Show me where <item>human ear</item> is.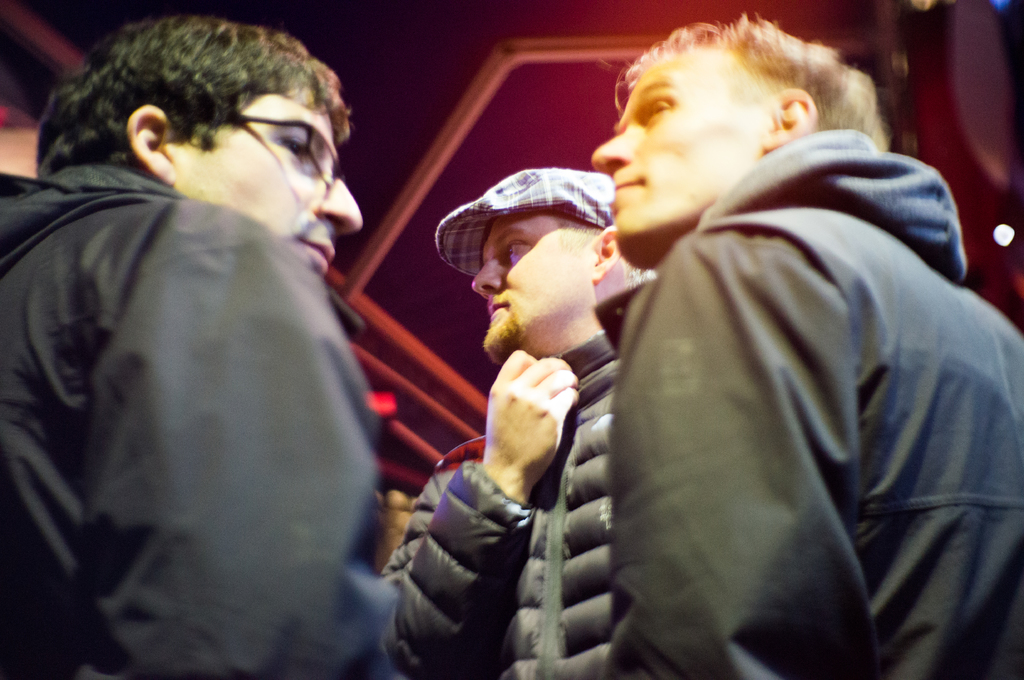
<item>human ear</item> is at [125, 102, 177, 182].
